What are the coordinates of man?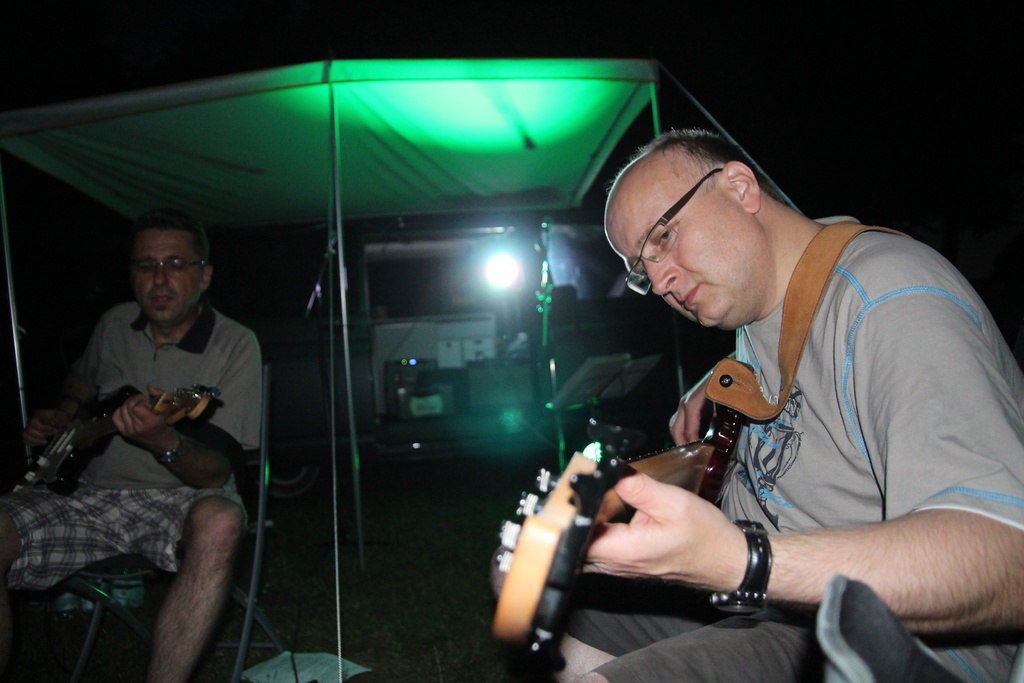
locate(489, 120, 1023, 682).
